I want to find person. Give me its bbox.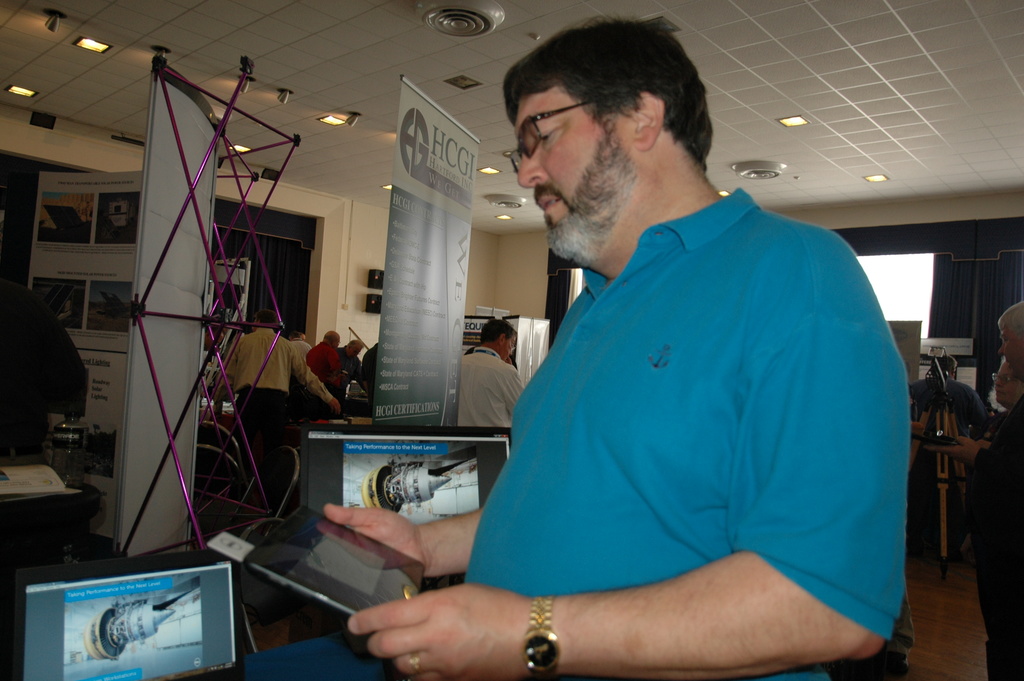
451:317:529:427.
